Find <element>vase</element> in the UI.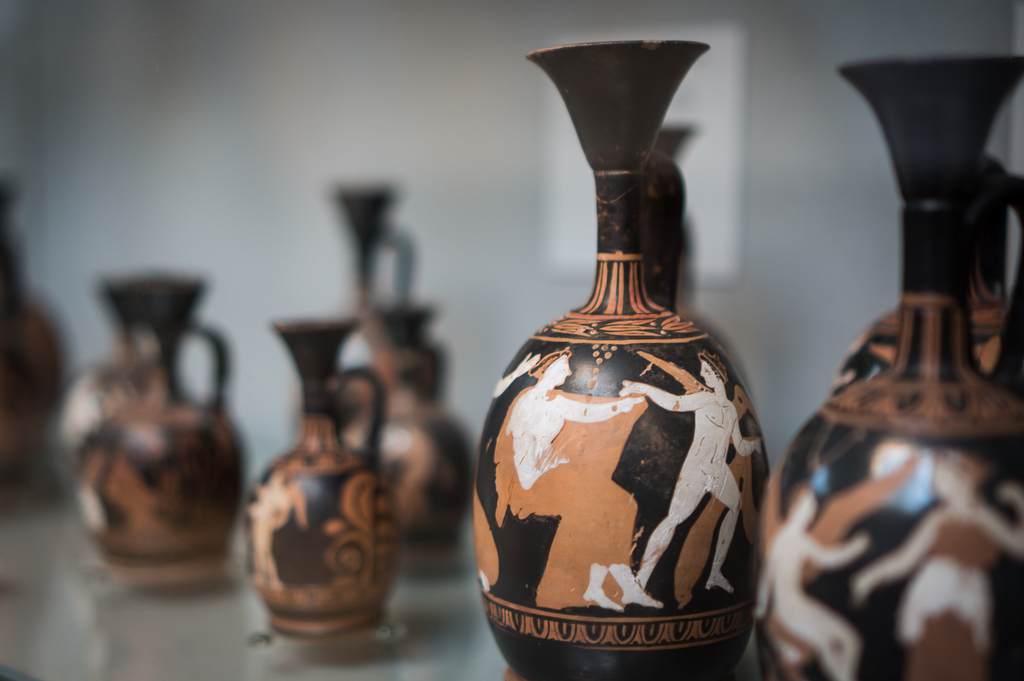
UI element at region(758, 51, 1023, 675).
